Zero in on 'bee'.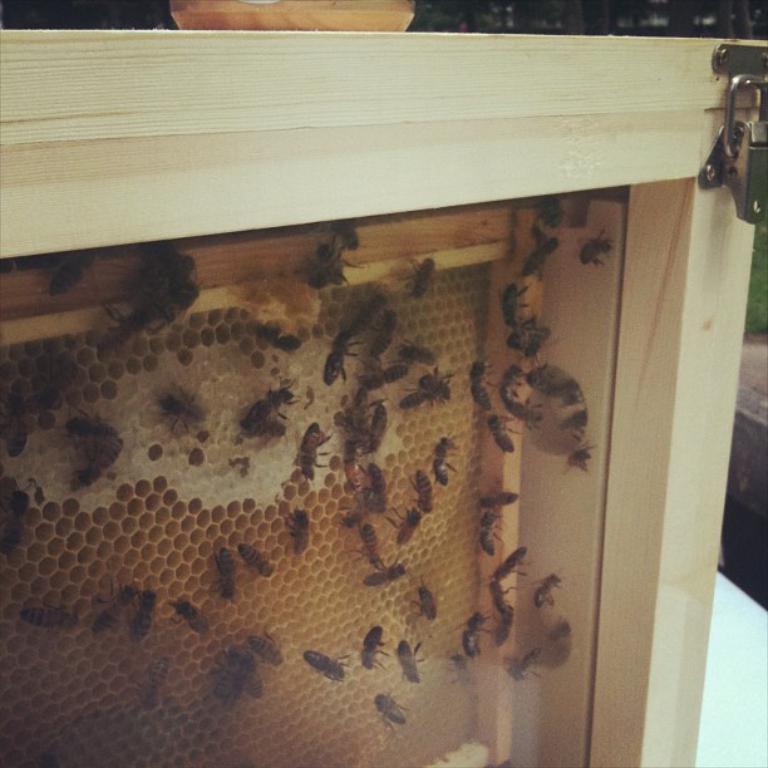
Zeroed in: region(400, 378, 433, 402).
